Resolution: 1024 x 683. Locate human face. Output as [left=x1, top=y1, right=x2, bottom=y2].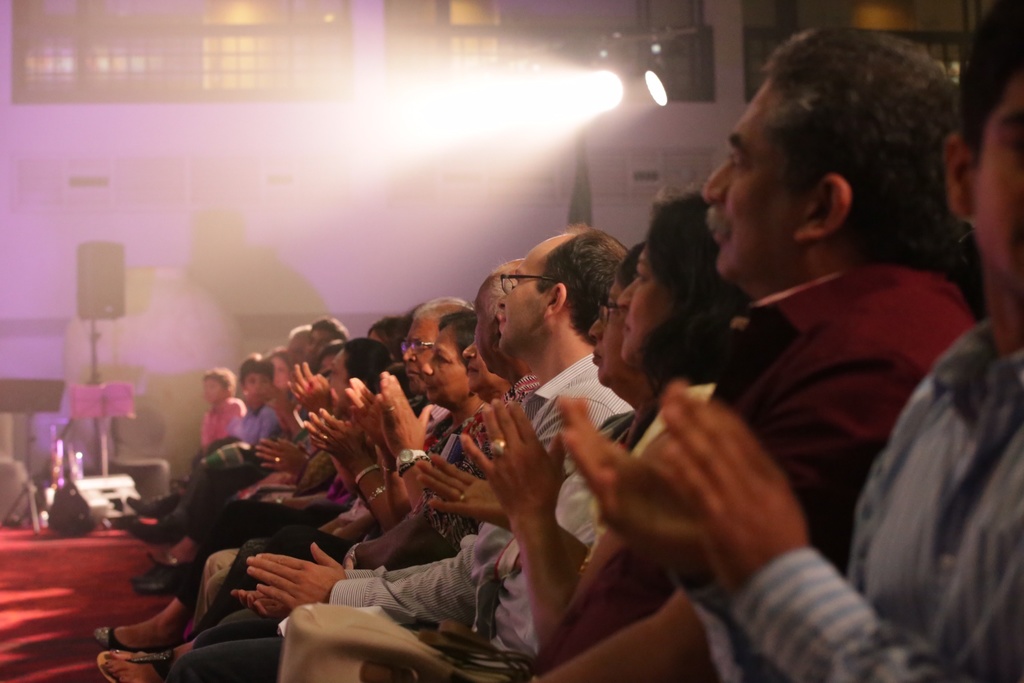
[left=273, top=358, right=288, bottom=386].
